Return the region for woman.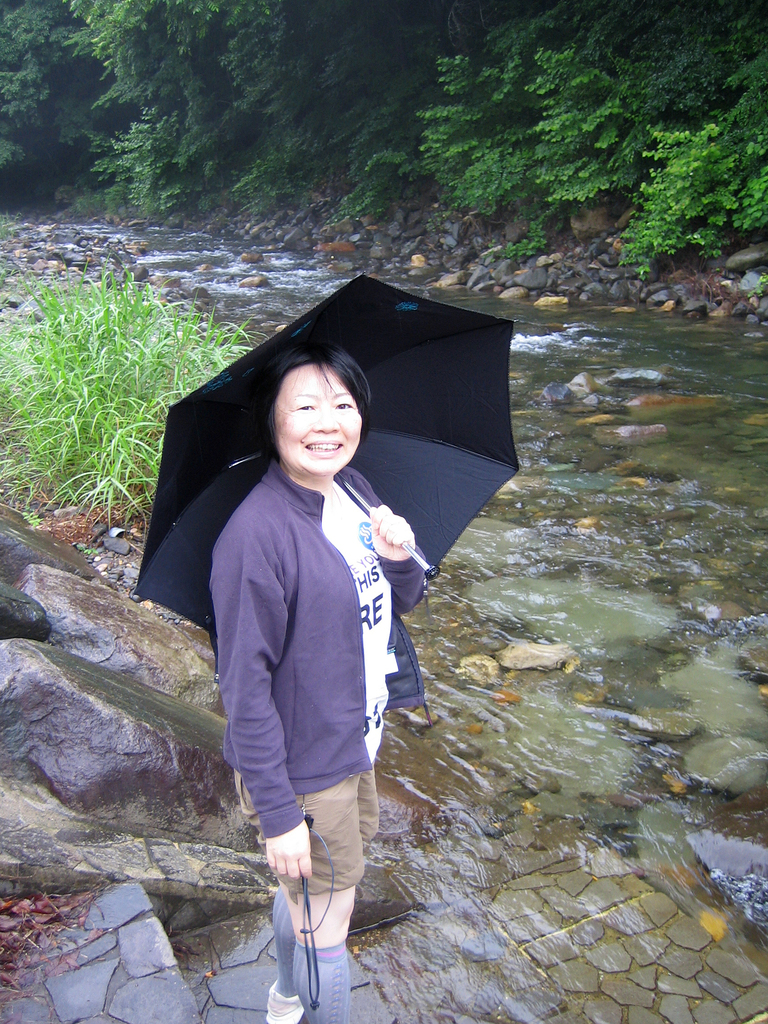
181/271/446/1023.
